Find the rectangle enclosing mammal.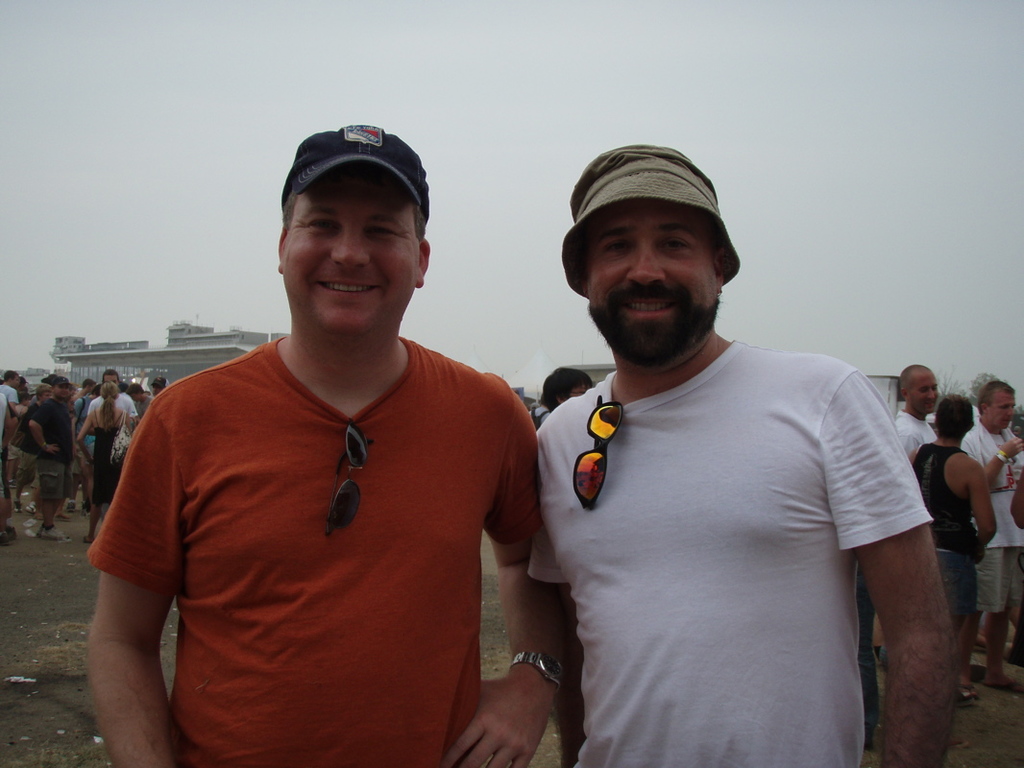
{"x1": 533, "y1": 136, "x2": 963, "y2": 761}.
